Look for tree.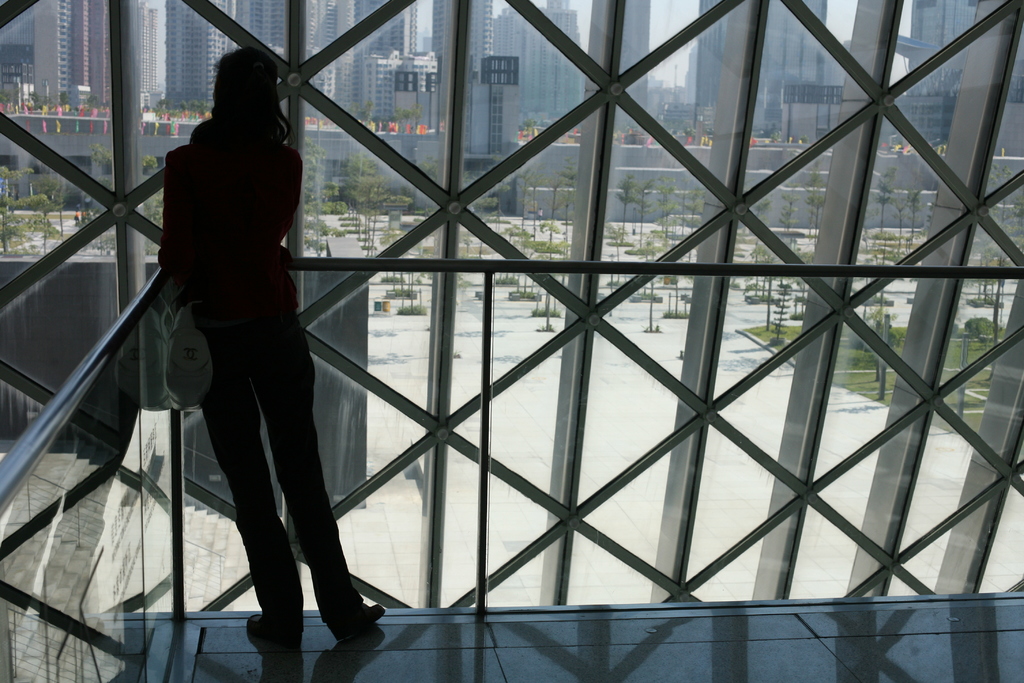
Found: (left=525, top=170, right=548, bottom=243).
